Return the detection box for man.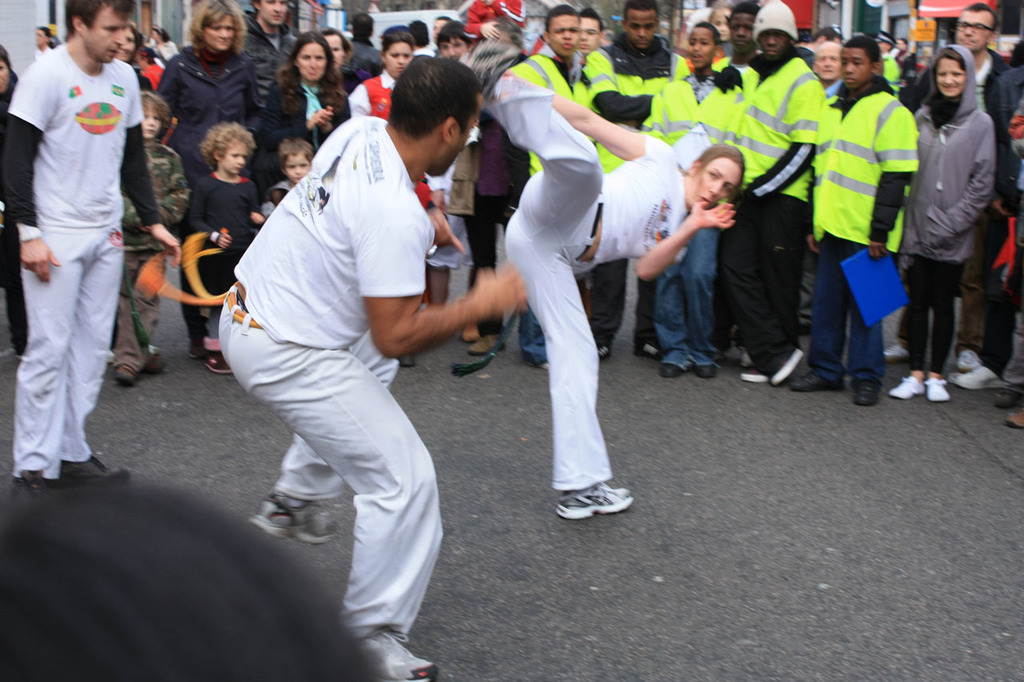
left=737, top=0, right=822, bottom=385.
